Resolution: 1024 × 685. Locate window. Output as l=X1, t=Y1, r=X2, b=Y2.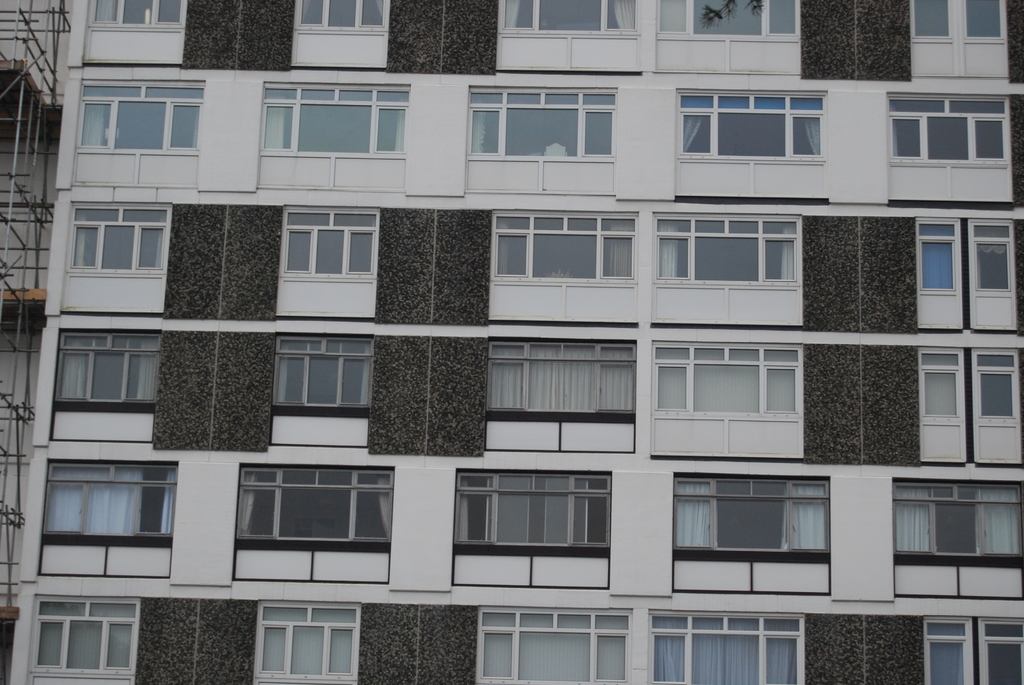
l=262, t=79, r=427, b=158.
